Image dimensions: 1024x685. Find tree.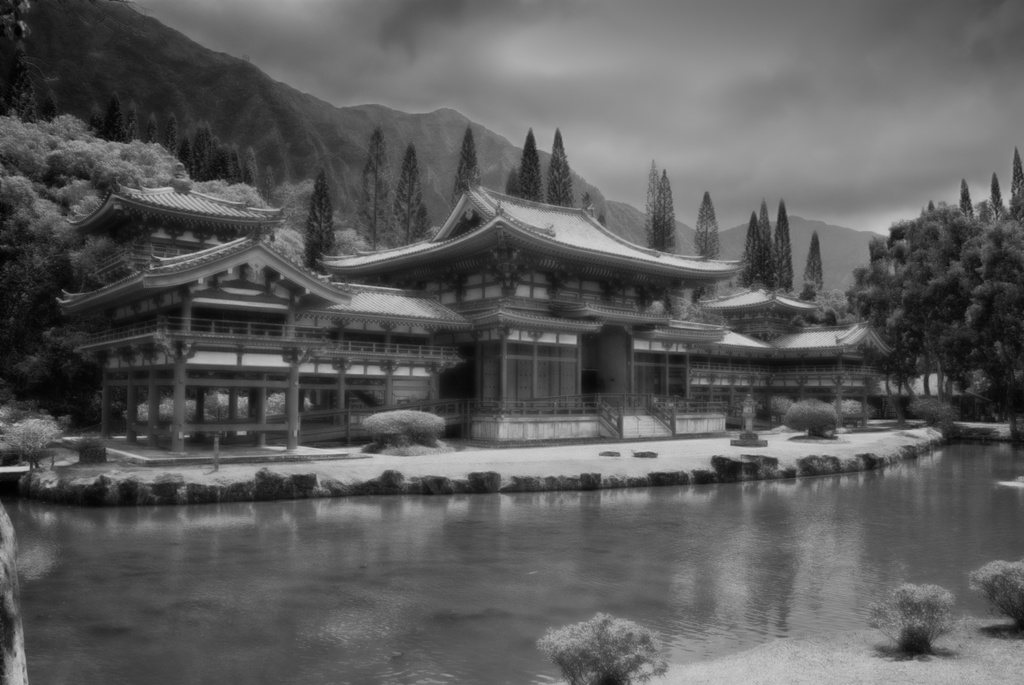
box=[452, 124, 483, 212].
